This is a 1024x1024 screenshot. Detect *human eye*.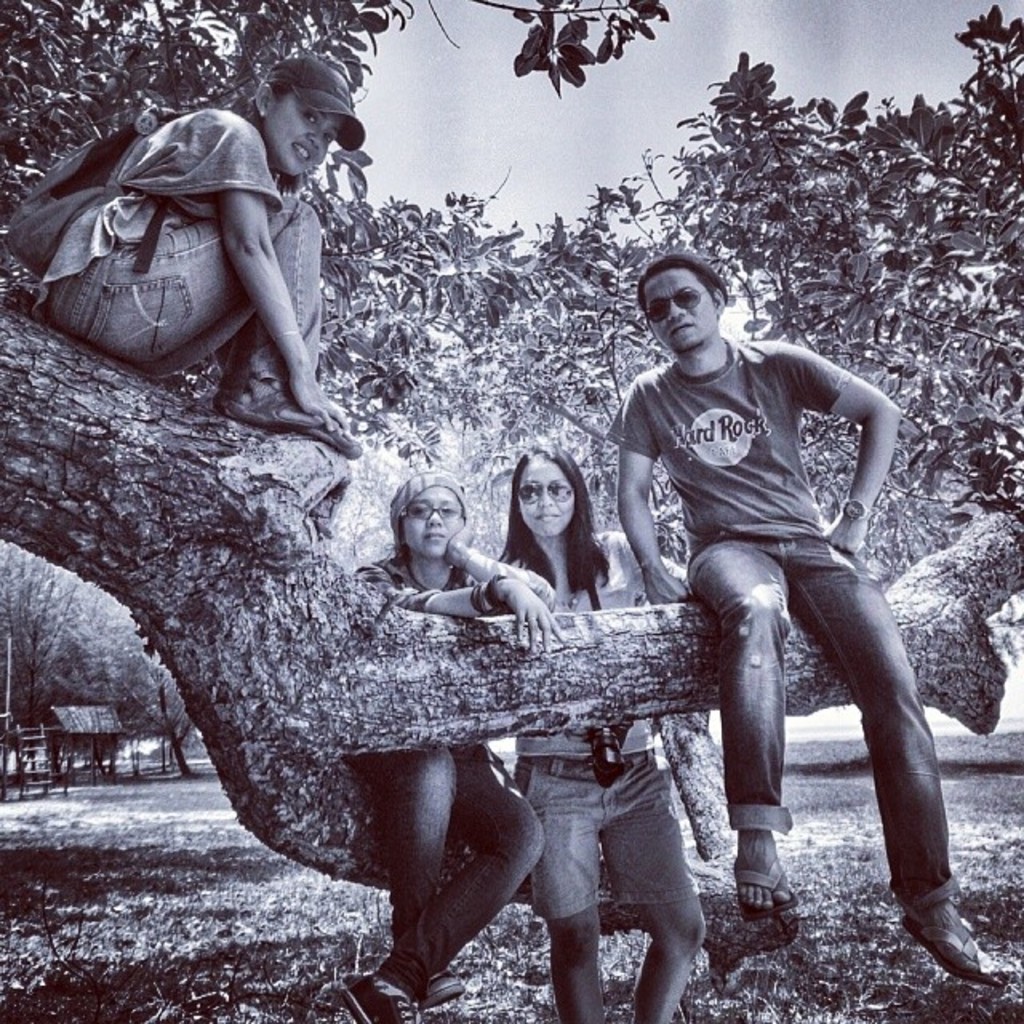
(left=438, top=506, right=458, bottom=517).
